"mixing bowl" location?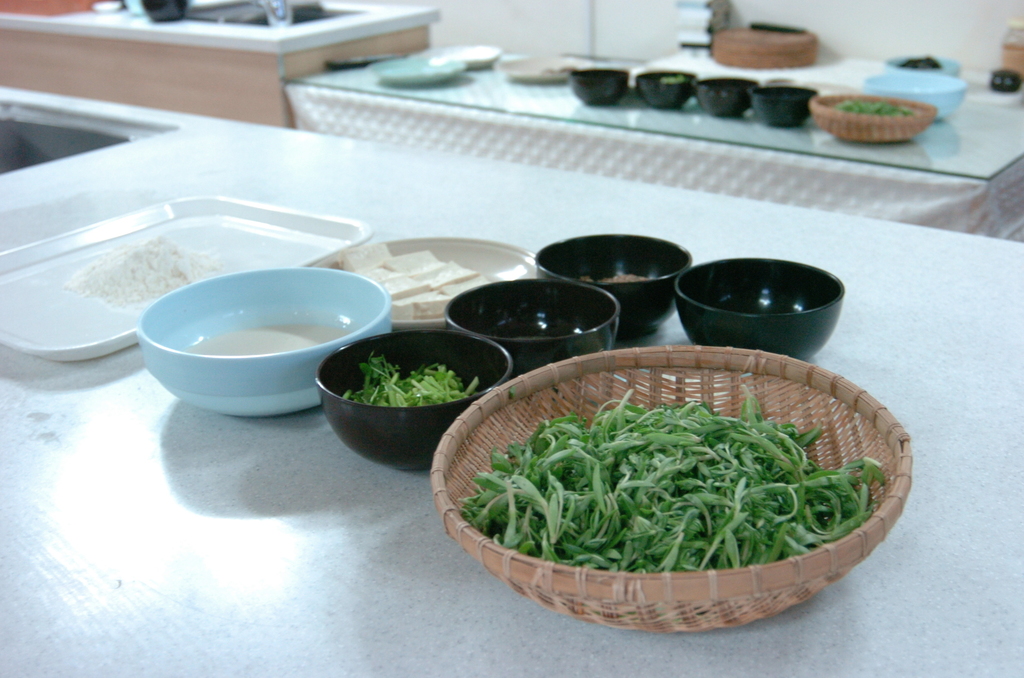
detection(883, 54, 961, 79)
